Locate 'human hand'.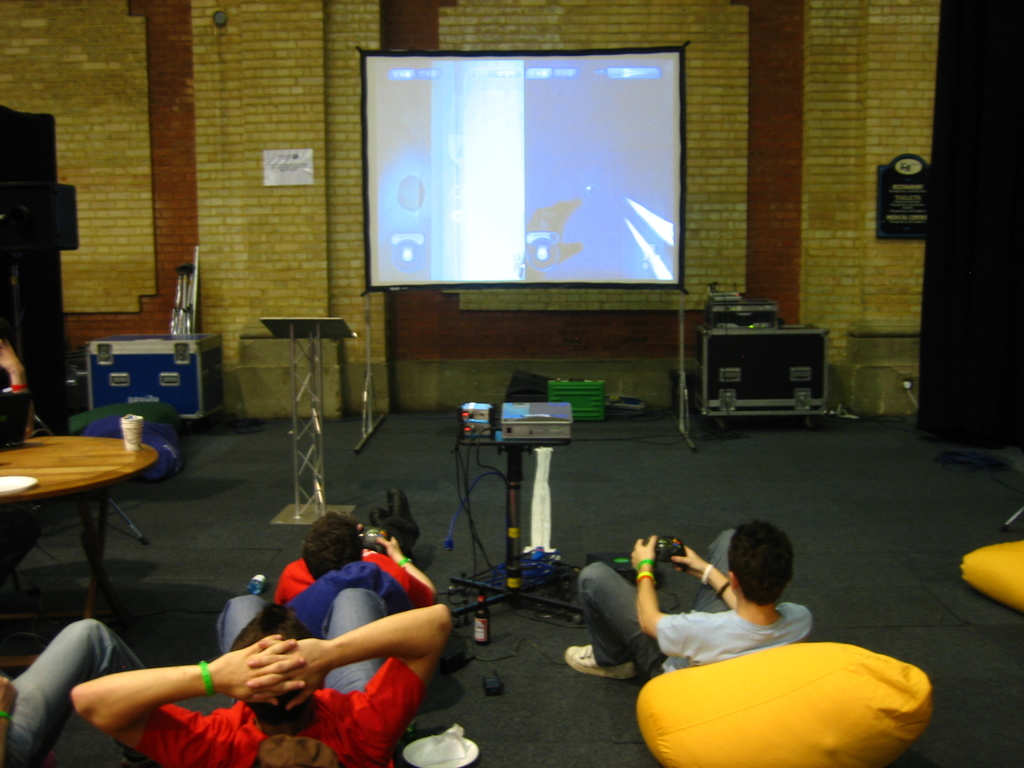
Bounding box: detection(0, 335, 24, 369).
